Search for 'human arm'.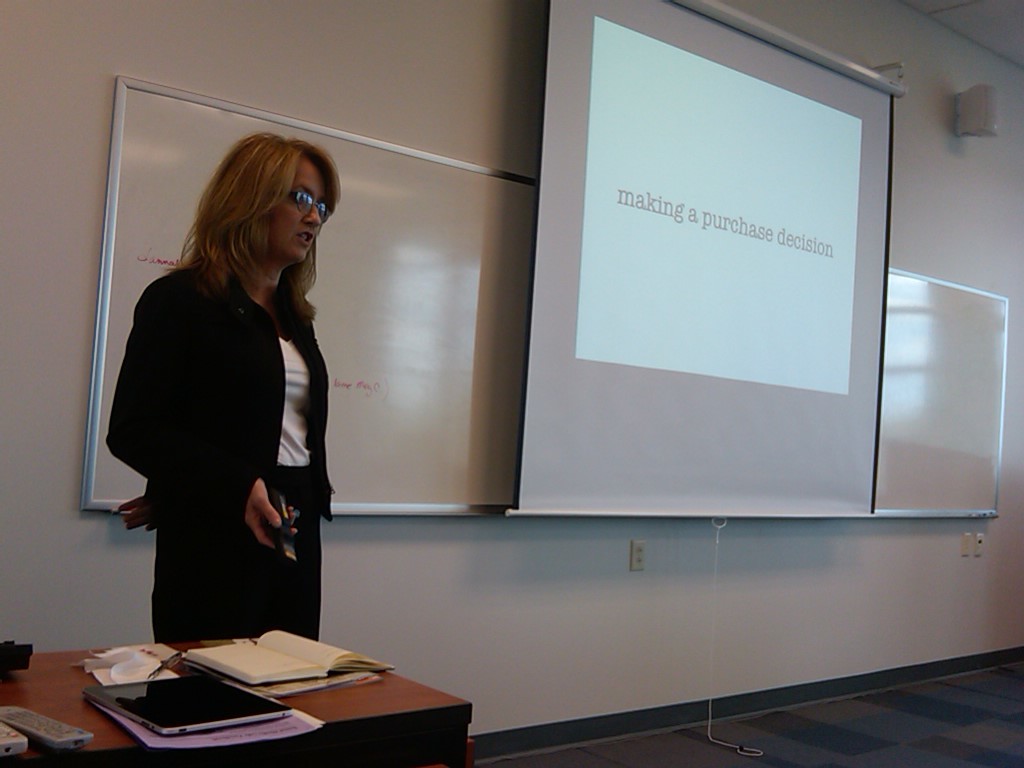
Found at [100, 292, 291, 555].
